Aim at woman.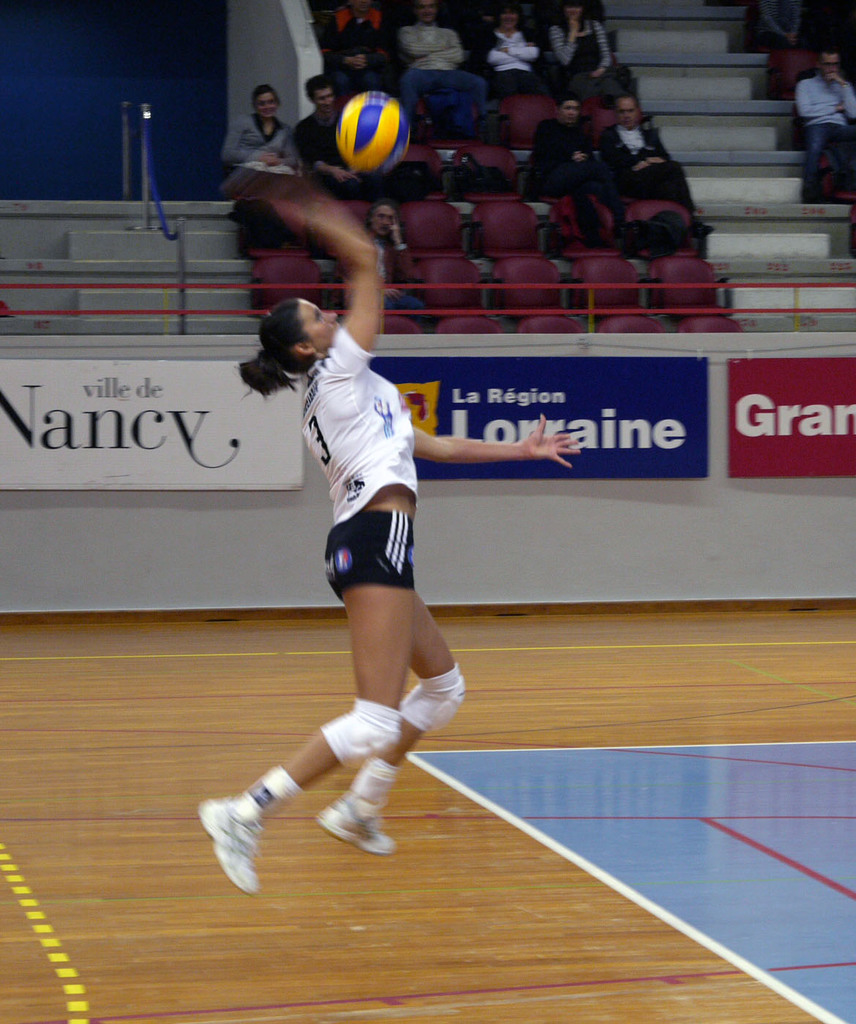
Aimed at 186 187 582 902.
